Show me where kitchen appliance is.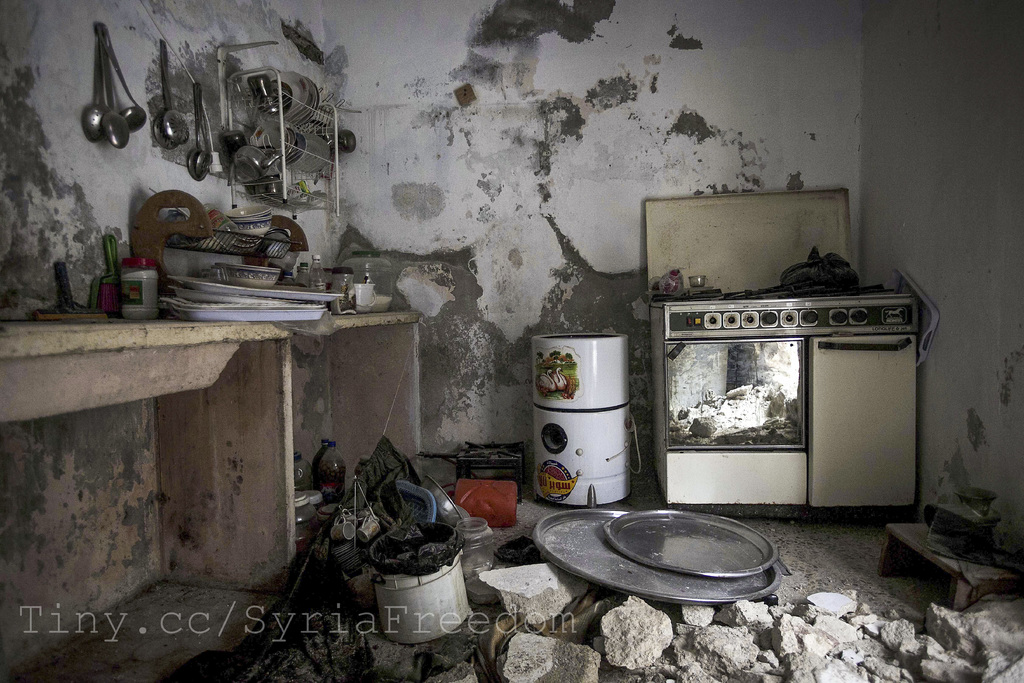
kitchen appliance is at x1=82, y1=24, x2=147, y2=146.
